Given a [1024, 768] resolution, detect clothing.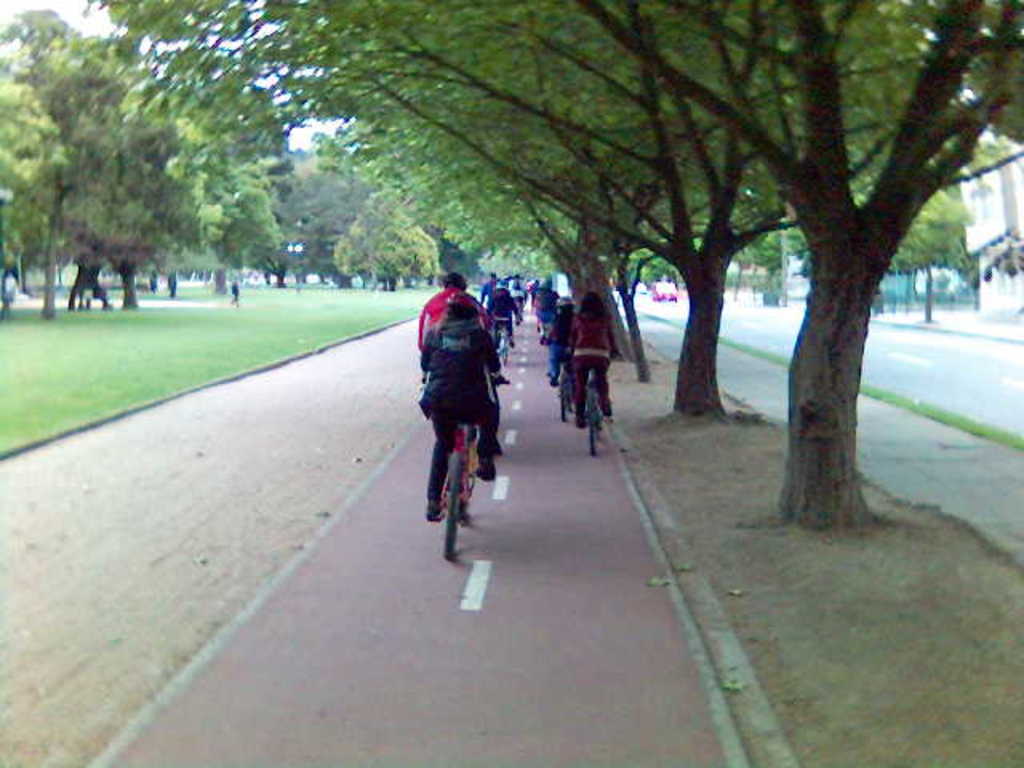
x1=400, y1=307, x2=528, y2=541.
